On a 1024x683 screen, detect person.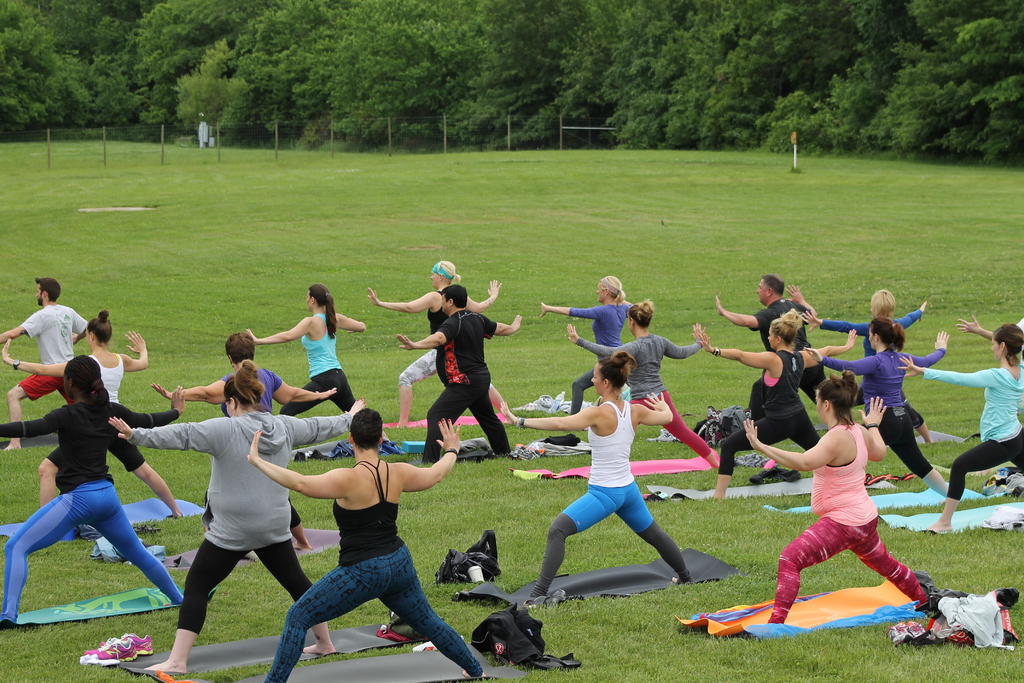
select_region(0, 309, 186, 513).
